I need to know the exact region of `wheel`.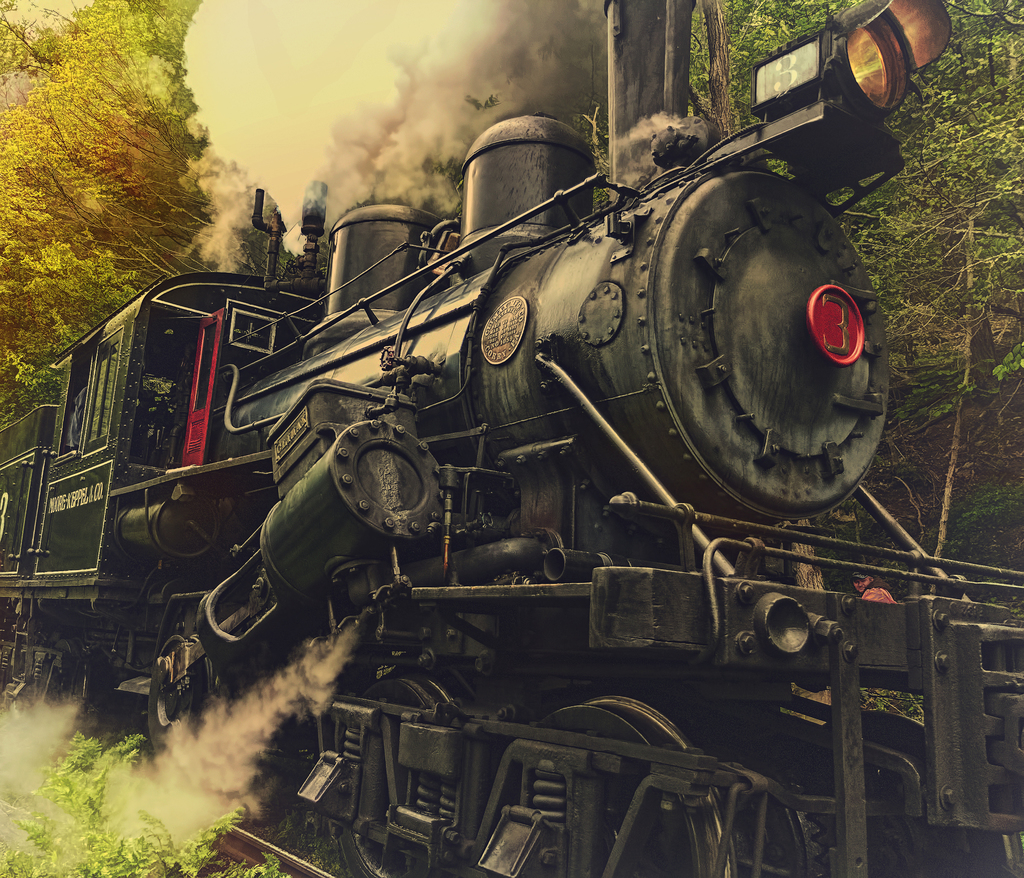
Region: bbox=[504, 695, 733, 877].
